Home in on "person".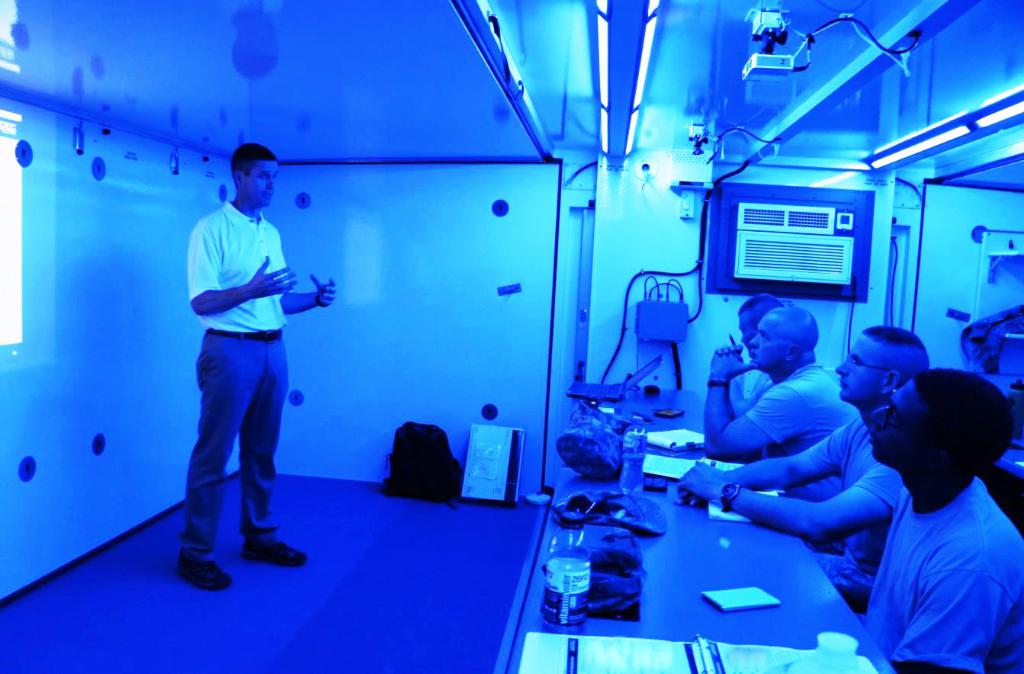
Homed in at 680,325,930,608.
